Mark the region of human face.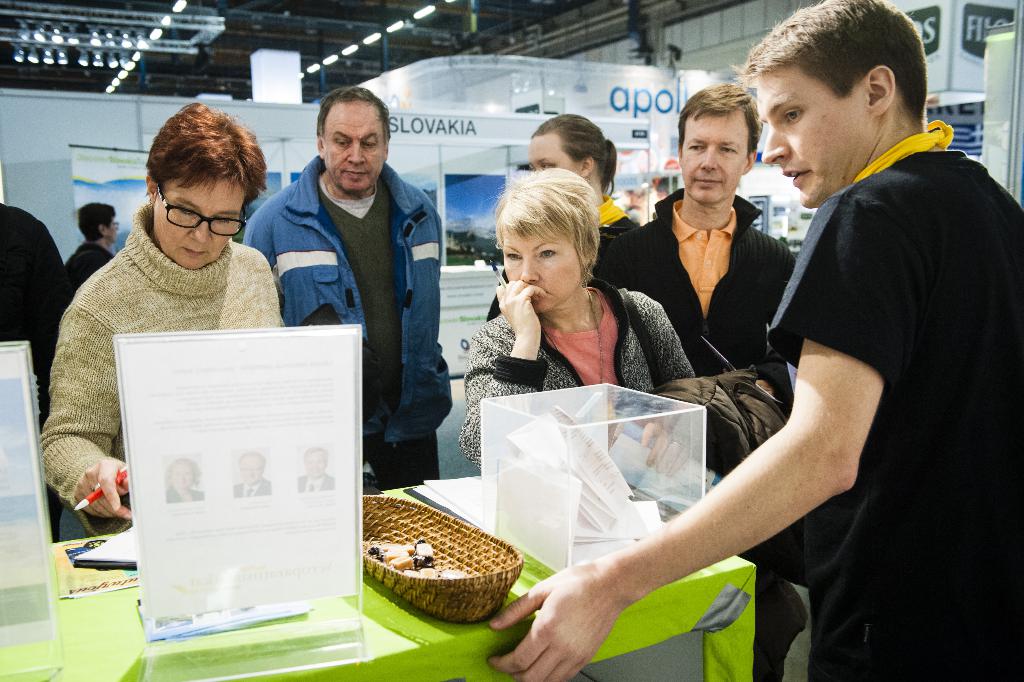
Region: <box>325,110,382,191</box>.
